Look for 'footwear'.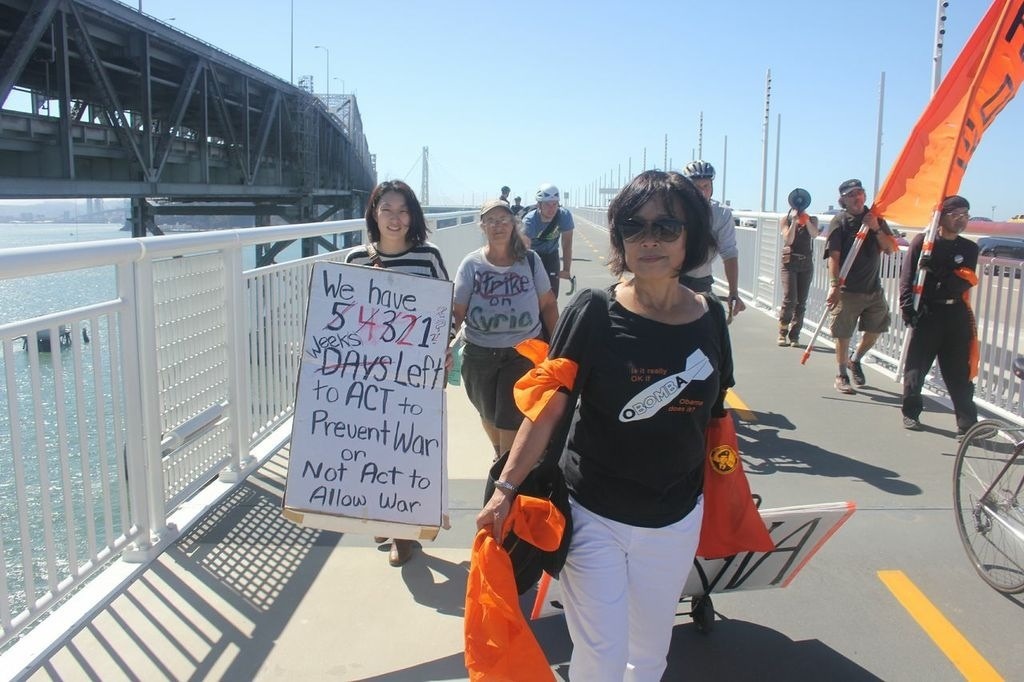
Found: bbox=[855, 356, 871, 395].
